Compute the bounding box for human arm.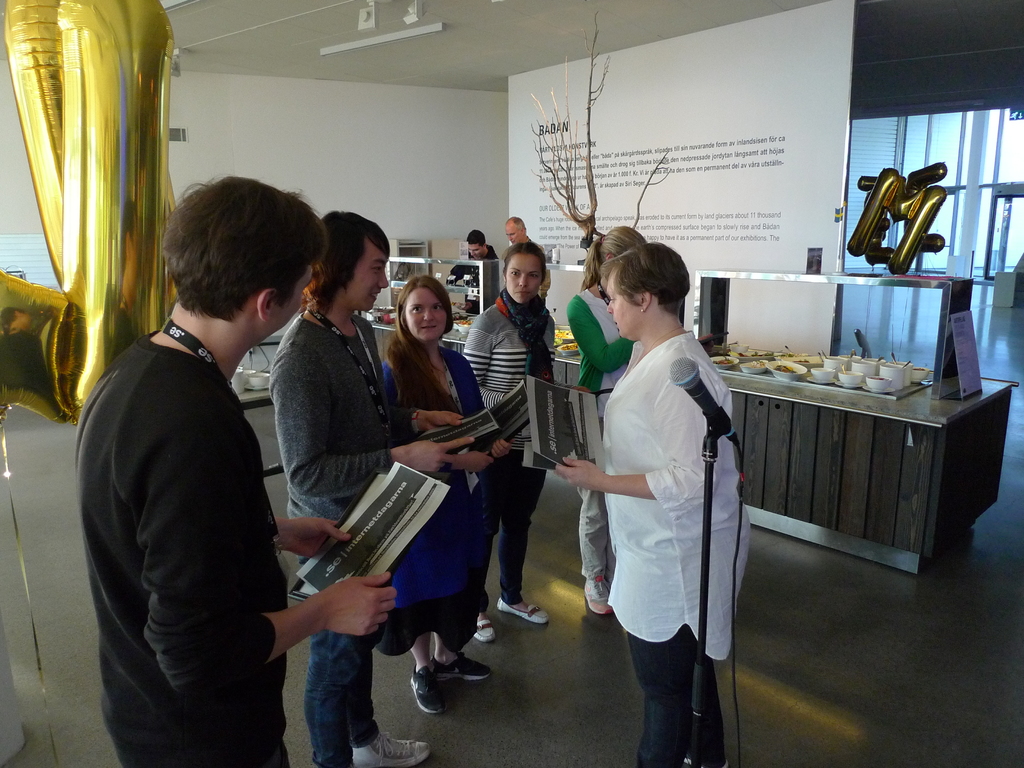
{"left": 142, "top": 447, "right": 394, "bottom": 700}.
